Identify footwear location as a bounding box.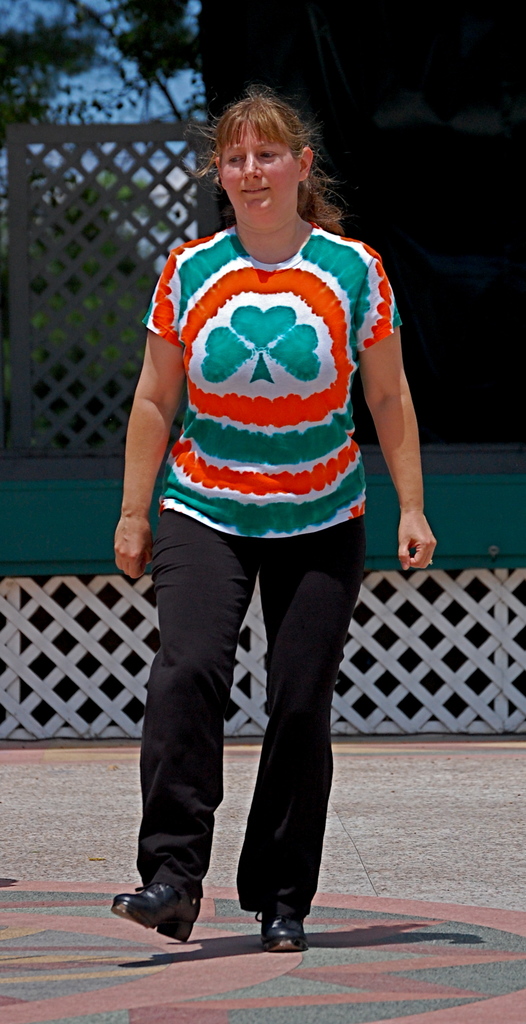
(x1=112, y1=873, x2=192, y2=935).
